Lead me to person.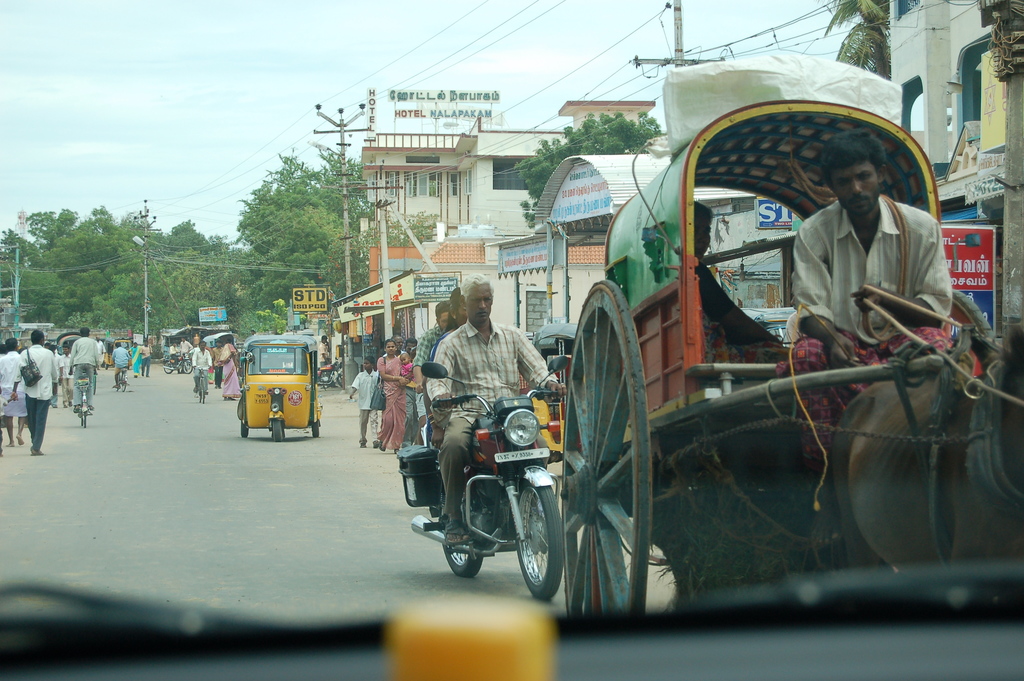
Lead to [left=317, top=336, right=333, bottom=384].
